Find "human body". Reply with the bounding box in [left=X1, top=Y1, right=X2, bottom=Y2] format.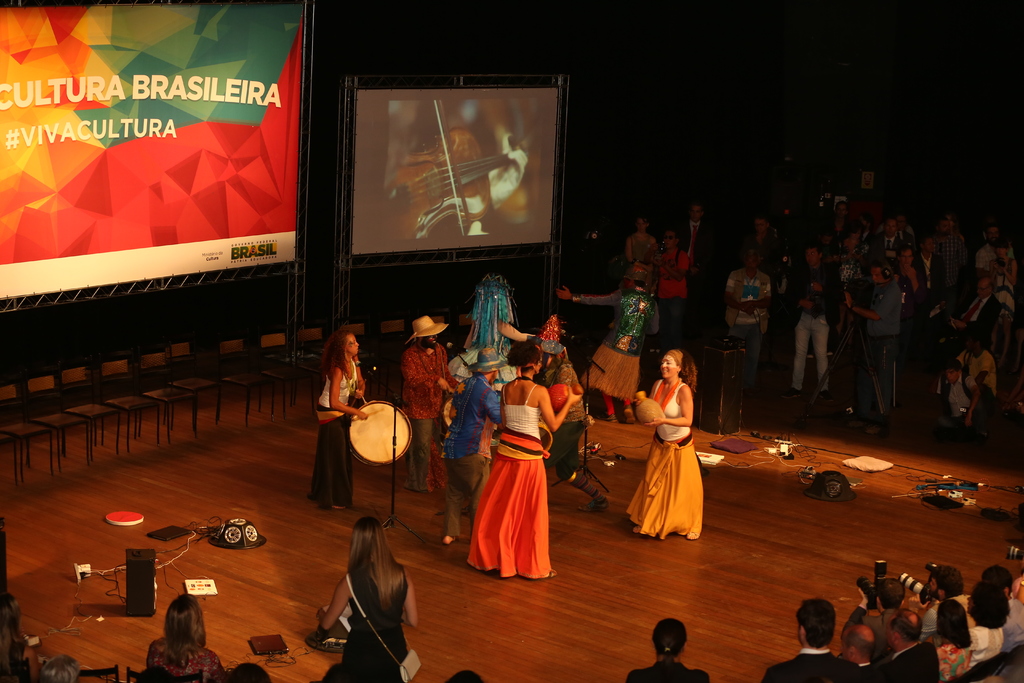
[left=722, top=267, right=777, bottom=400].
